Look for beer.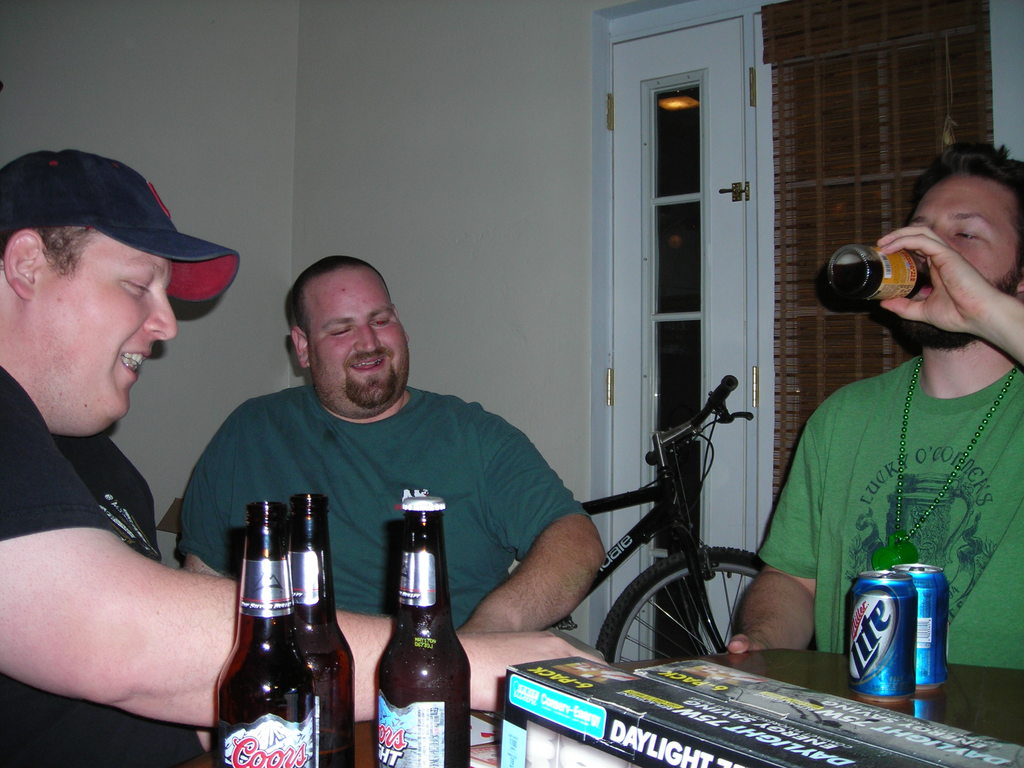
Found: BBox(293, 497, 353, 767).
